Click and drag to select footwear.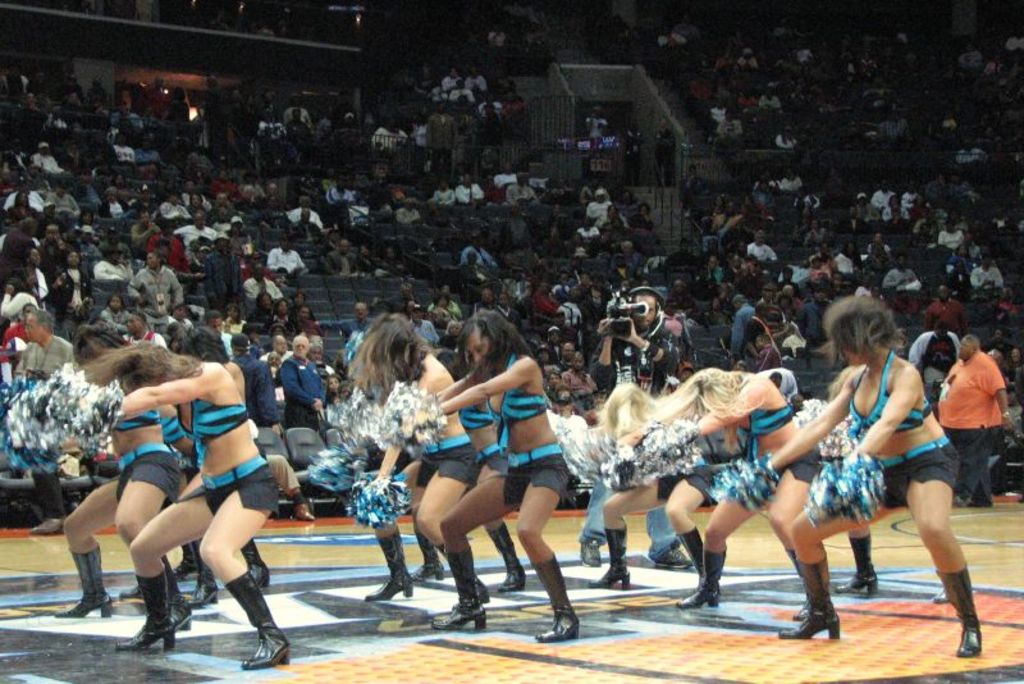
Selection: <box>291,502,315,520</box>.
